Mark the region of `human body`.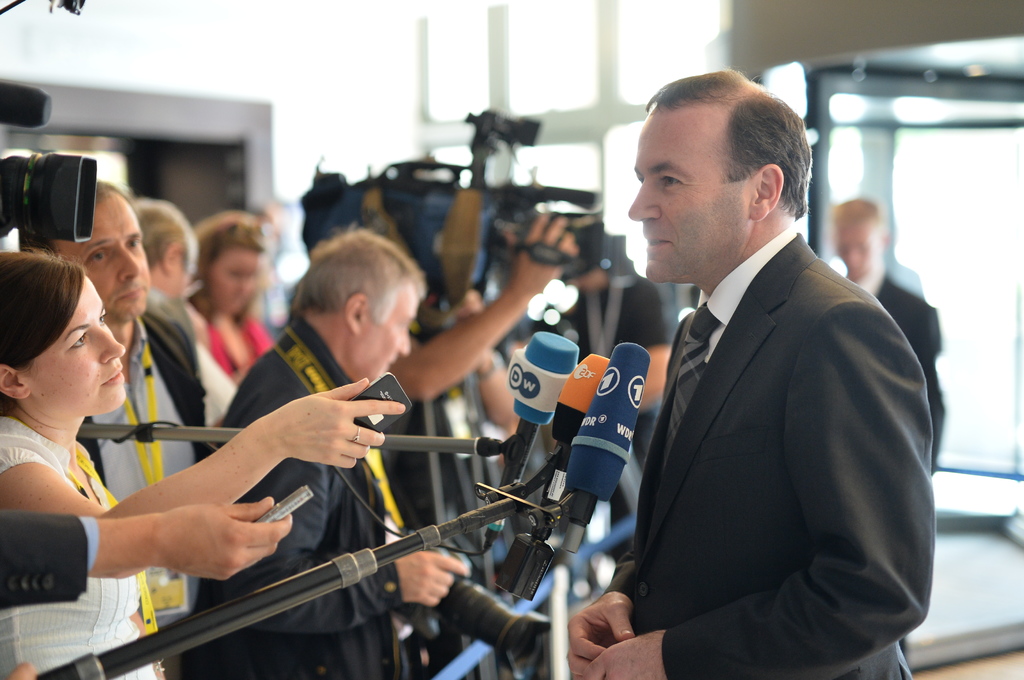
Region: {"x1": 181, "y1": 315, "x2": 474, "y2": 679}.
